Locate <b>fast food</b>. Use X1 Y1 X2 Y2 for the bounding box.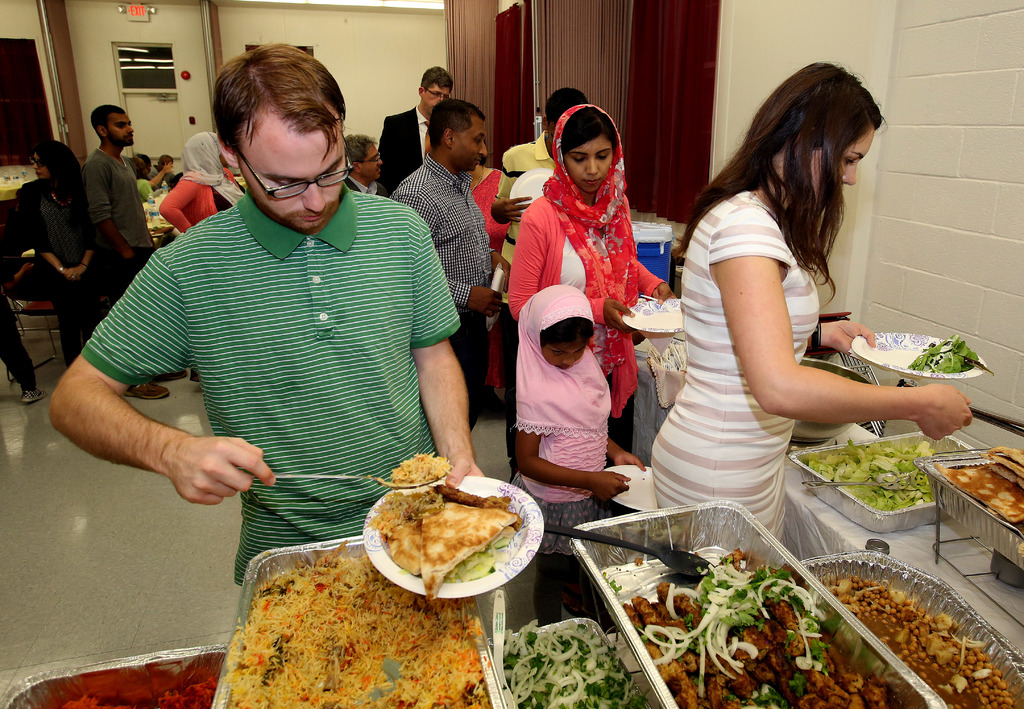
346 471 526 603.
